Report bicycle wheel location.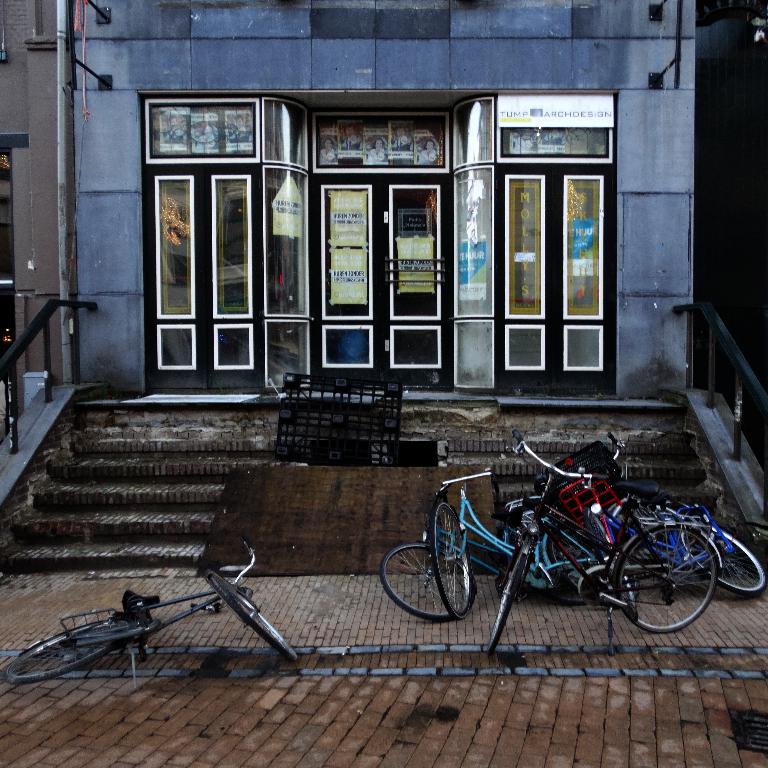
Report: 675,523,767,598.
